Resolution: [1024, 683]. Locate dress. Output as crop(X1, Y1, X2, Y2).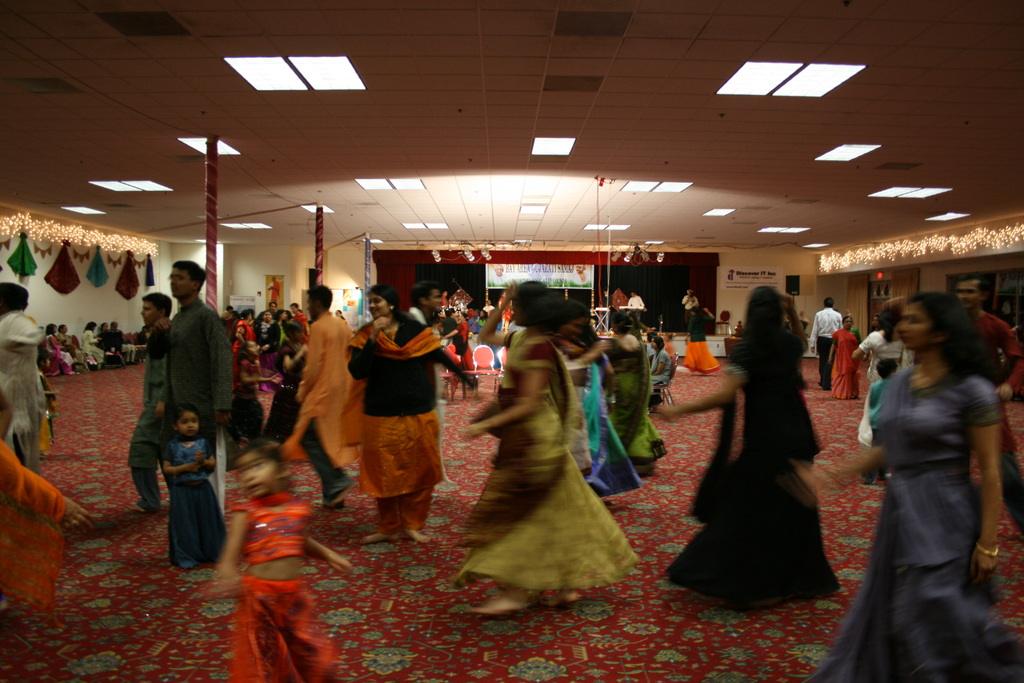
crop(451, 328, 643, 589).
